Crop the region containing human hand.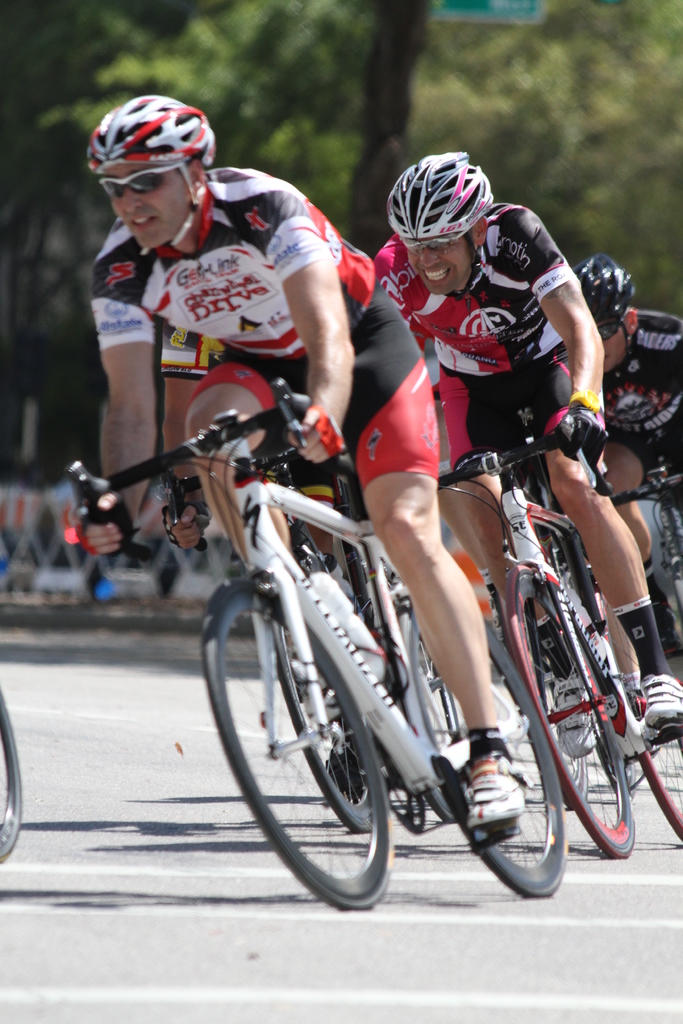
Crop region: (left=557, top=399, right=607, bottom=471).
